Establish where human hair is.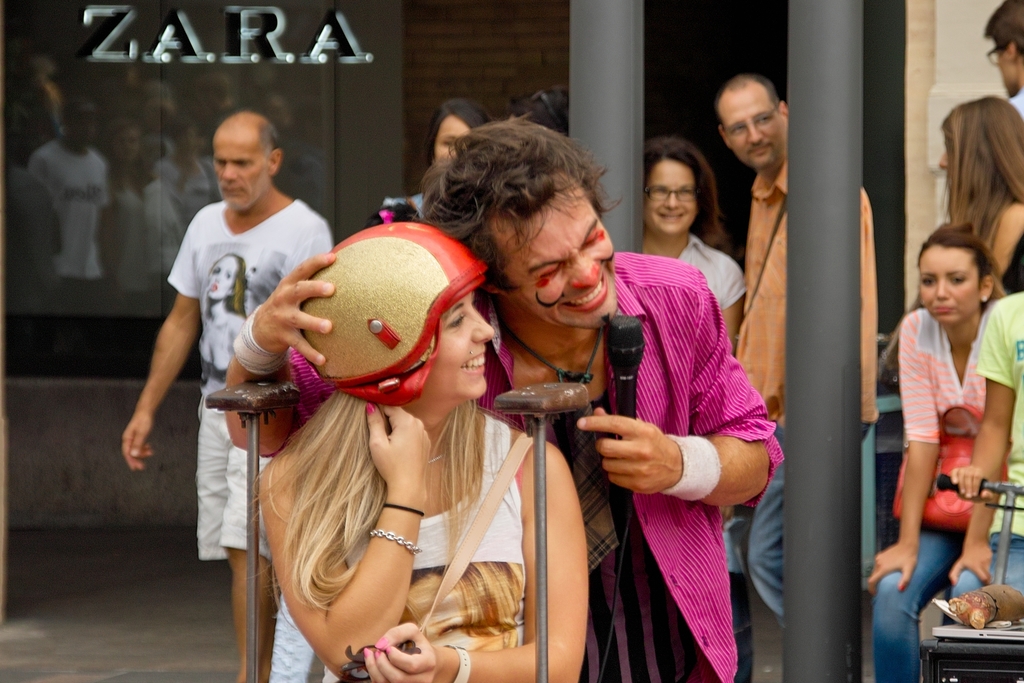
Established at left=943, top=94, right=1023, bottom=251.
